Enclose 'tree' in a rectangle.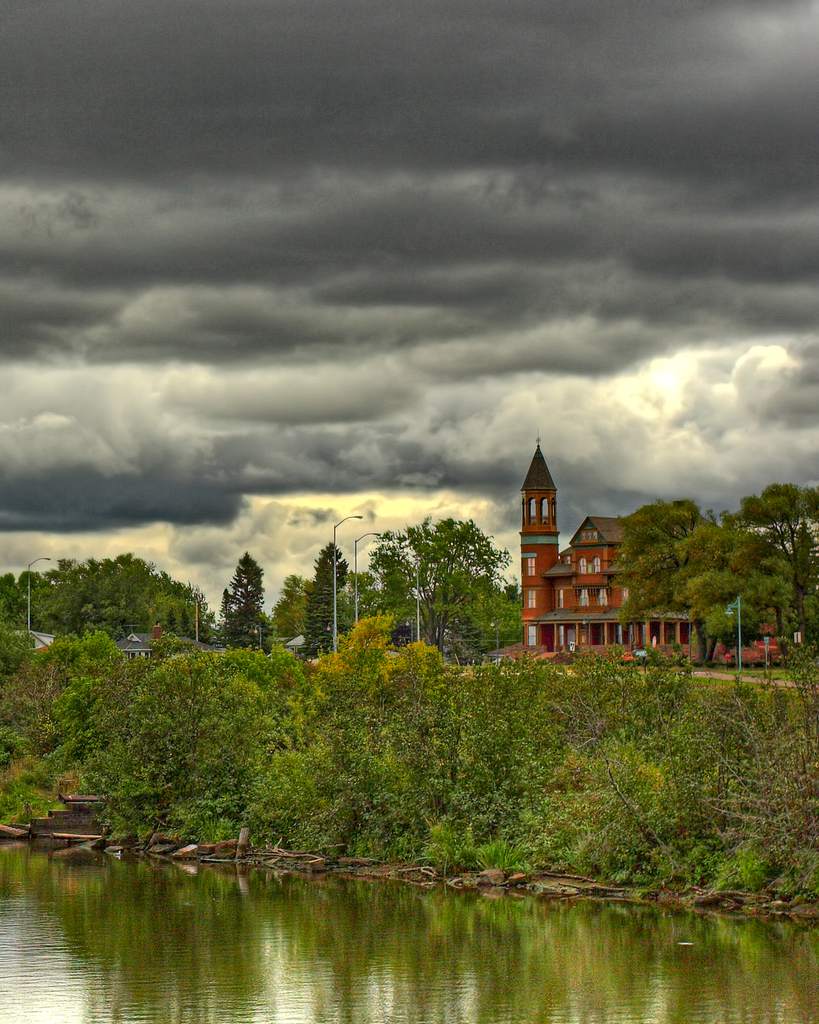
<bbox>265, 573, 311, 638</bbox>.
